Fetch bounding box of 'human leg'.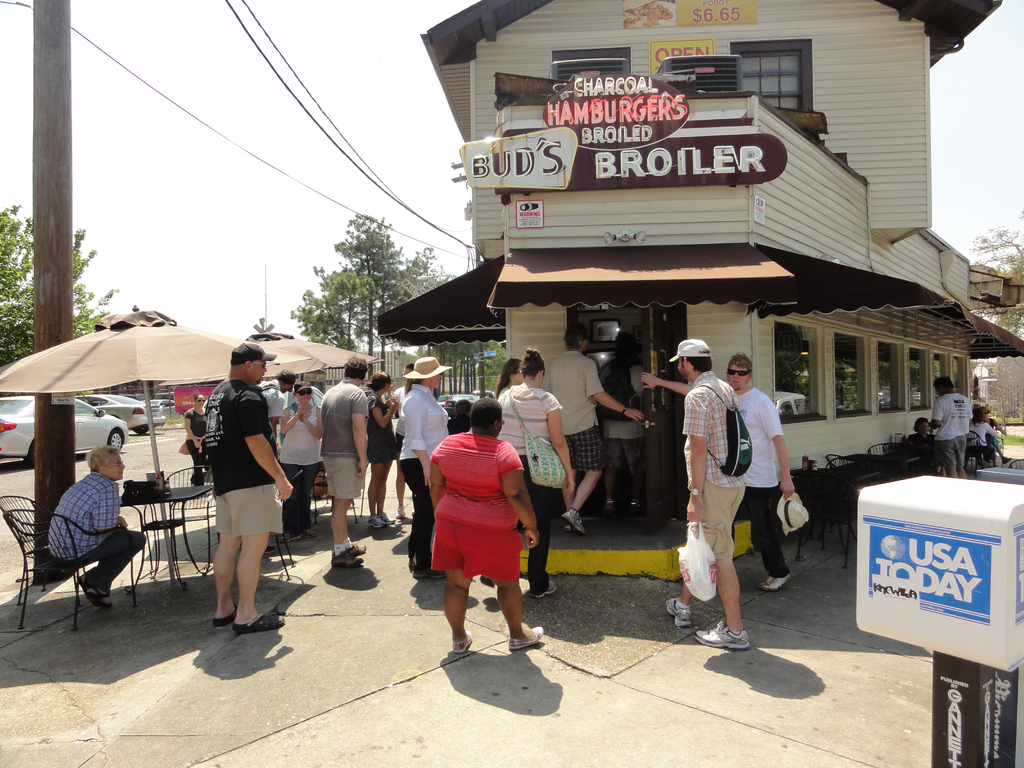
Bbox: Rect(745, 490, 794, 593).
